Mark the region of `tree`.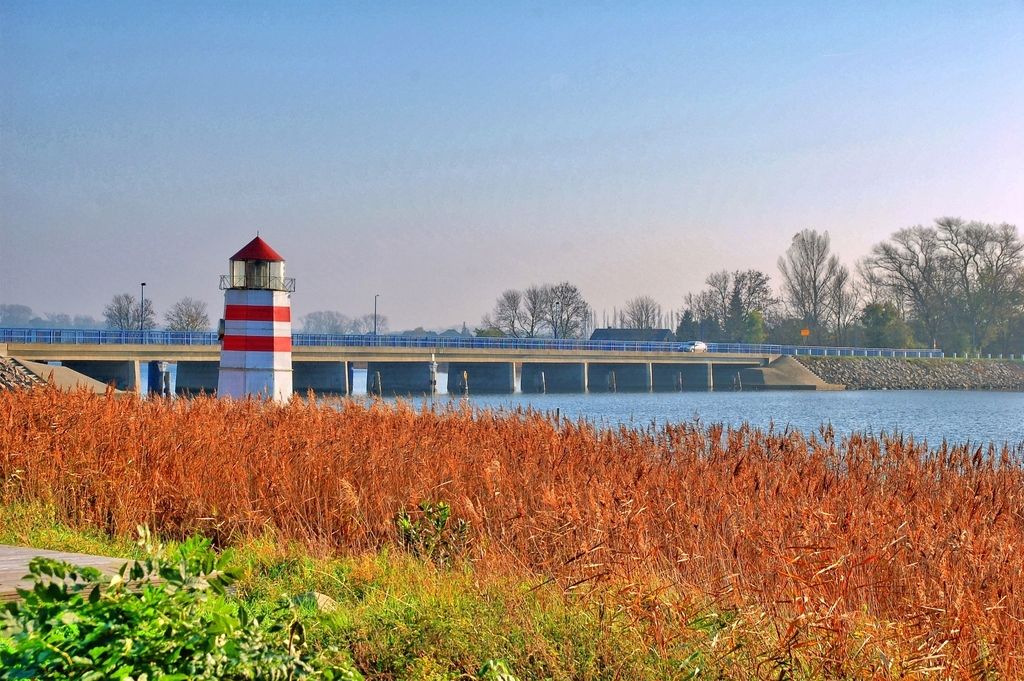
Region: x1=788 y1=215 x2=863 y2=330.
